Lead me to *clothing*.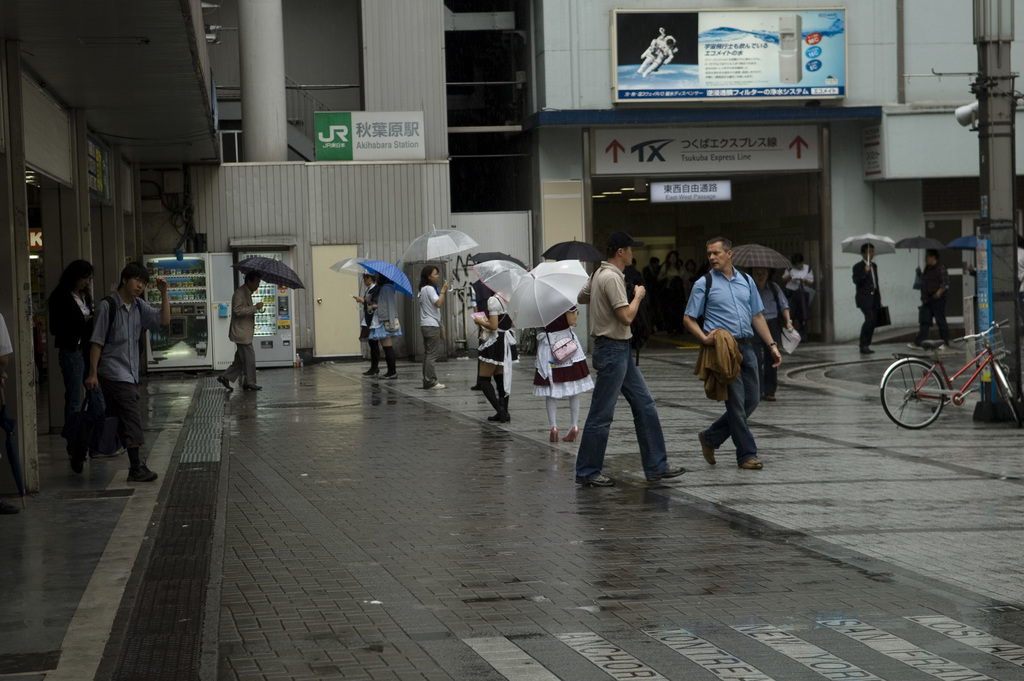
Lead to [left=76, top=248, right=158, bottom=488].
